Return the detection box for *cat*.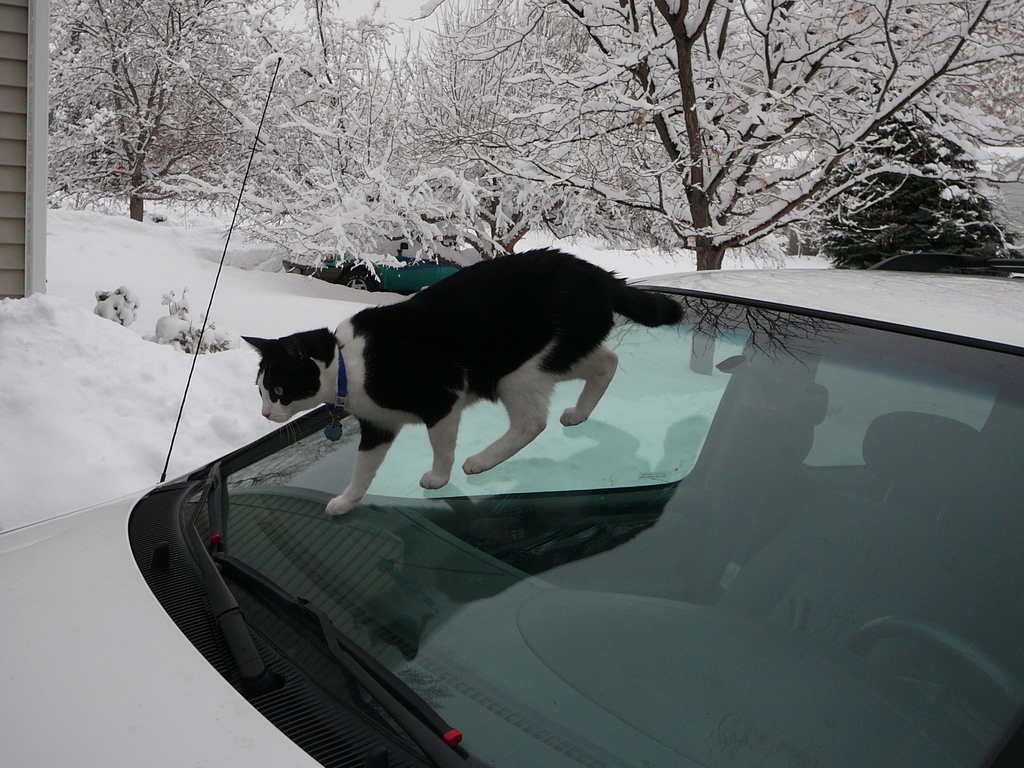
243:247:684:516.
